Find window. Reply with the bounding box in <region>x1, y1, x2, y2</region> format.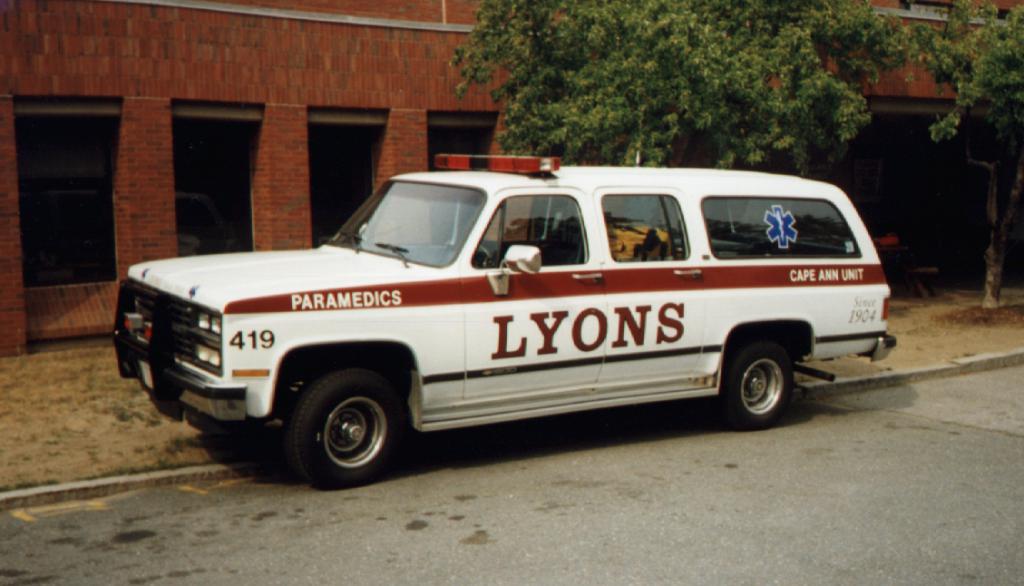
<region>427, 106, 492, 167</region>.
